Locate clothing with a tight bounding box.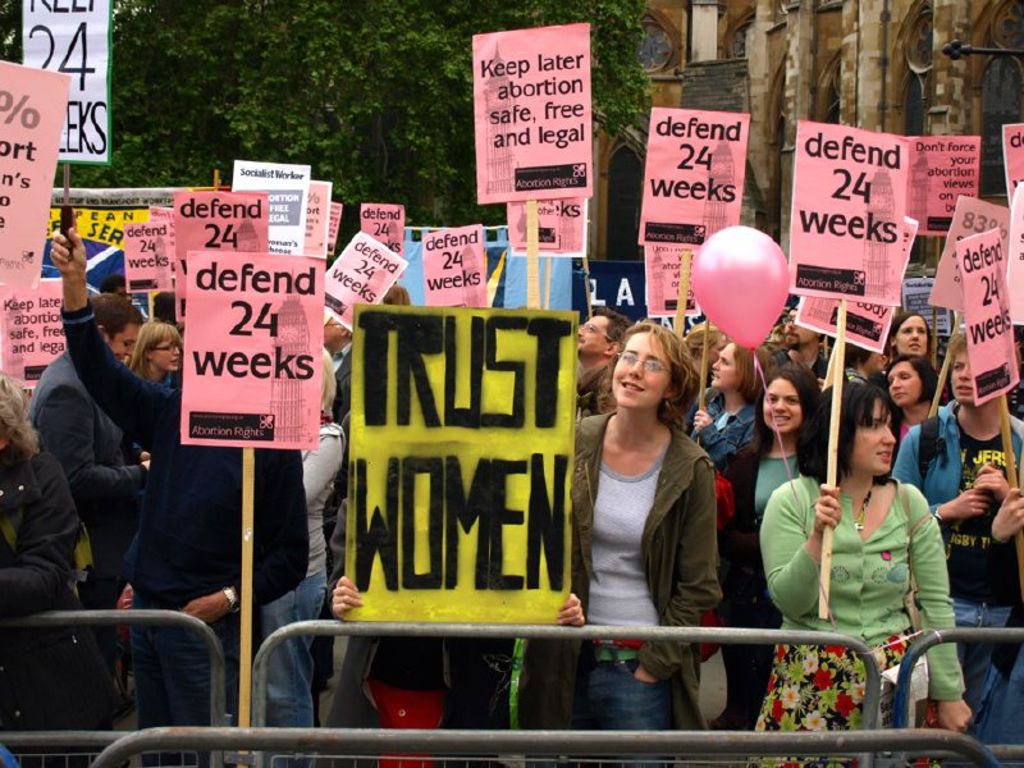
{"left": 300, "top": 430, "right": 353, "bottom": 643}.
